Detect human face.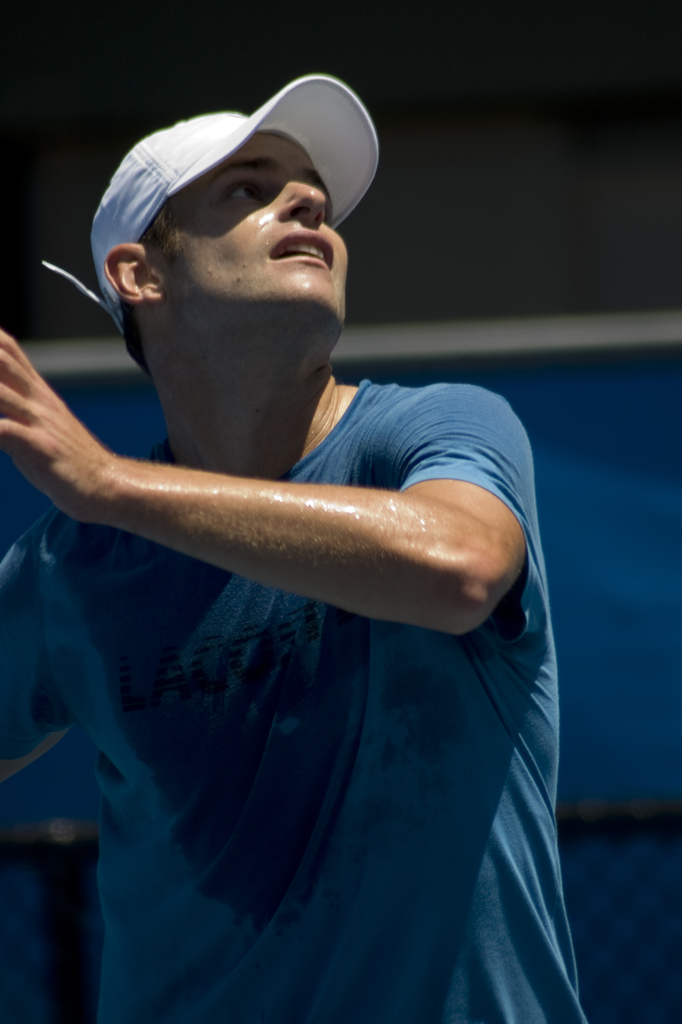
Detected at BBox(141, 133, 347, 379).
